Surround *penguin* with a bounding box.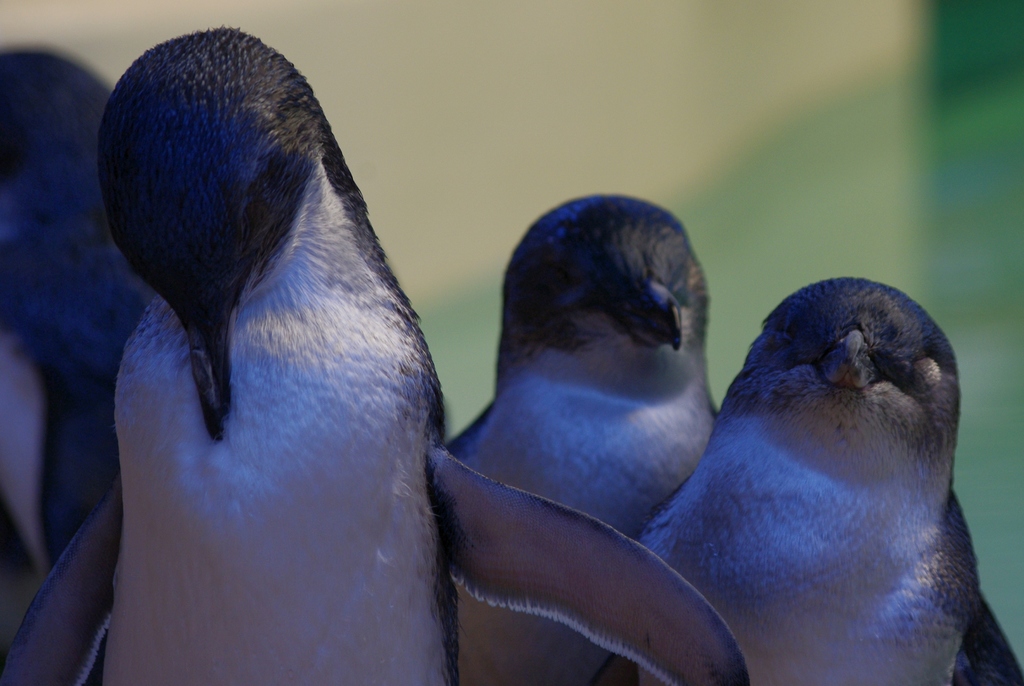
[445, 191, 723, 685].
